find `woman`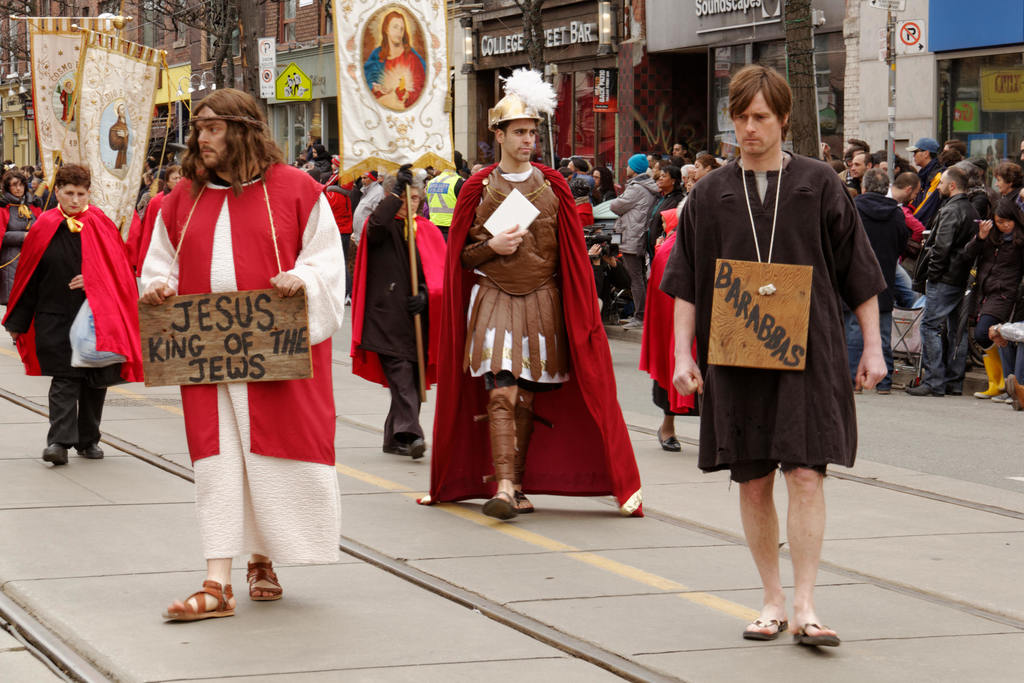
rect(994, 161, 1023, 206)
